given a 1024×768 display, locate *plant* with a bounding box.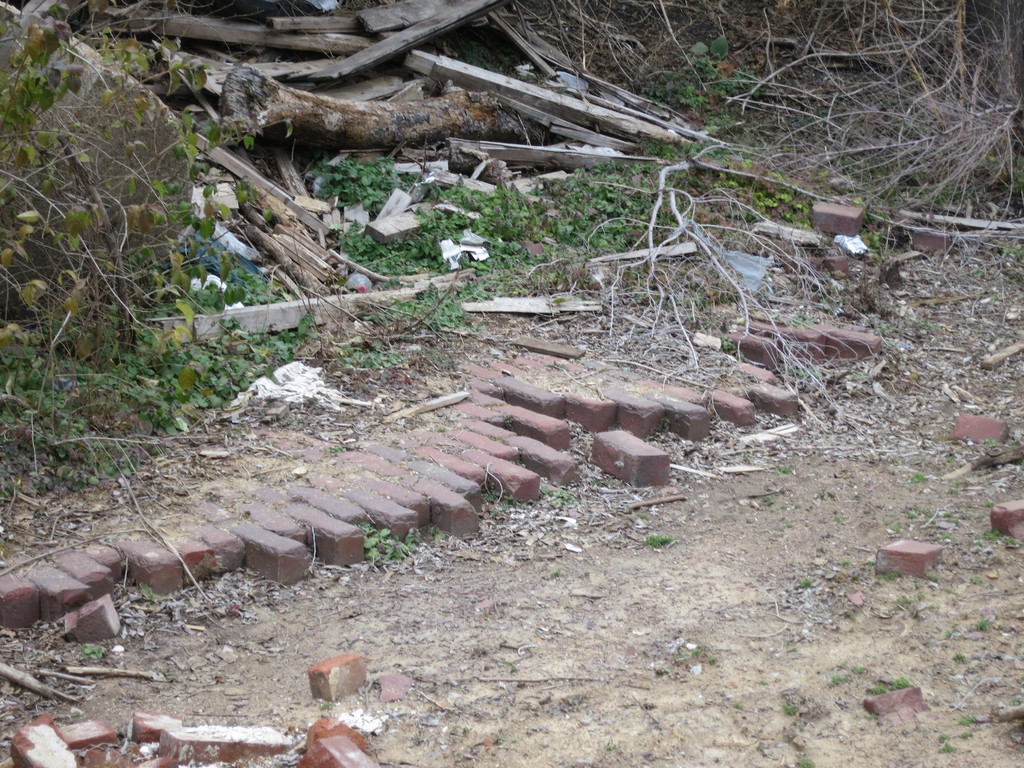
Located: bbox=(970, 616, 995, 634).
